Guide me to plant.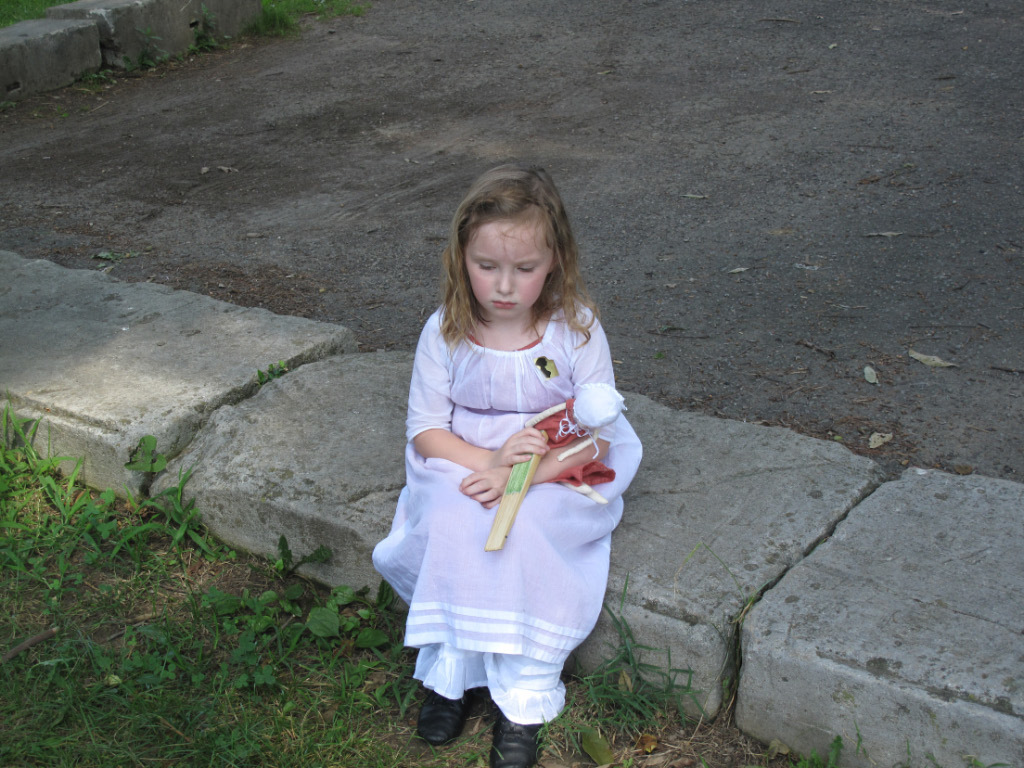
Guidance: {"x1": 187, "y1": 0, "x2": 231, "y2": 50}.
